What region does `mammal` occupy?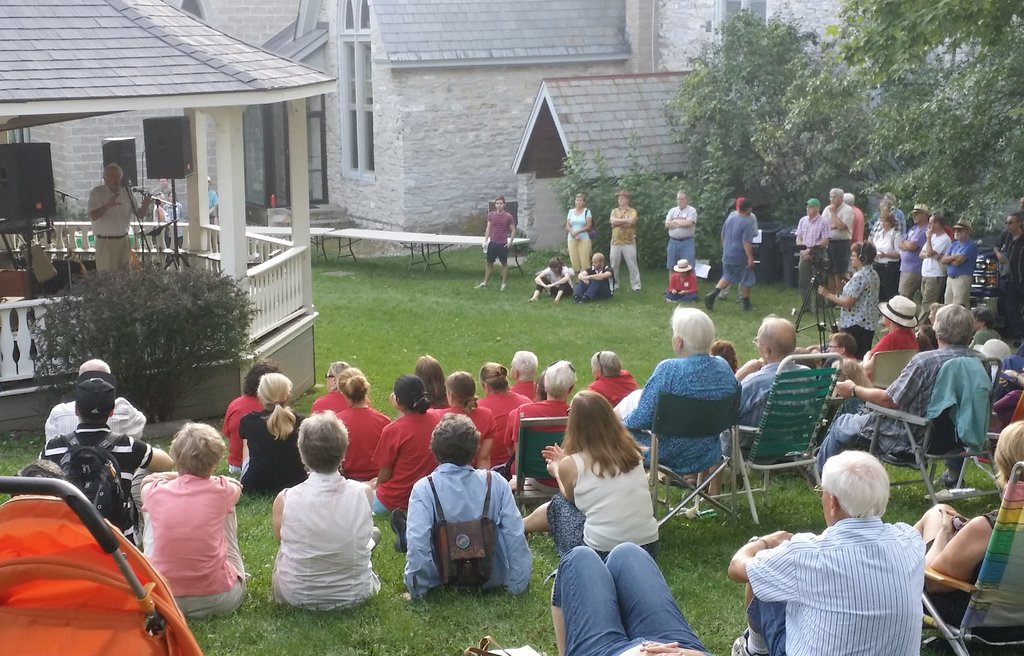
611,307,742,484.
